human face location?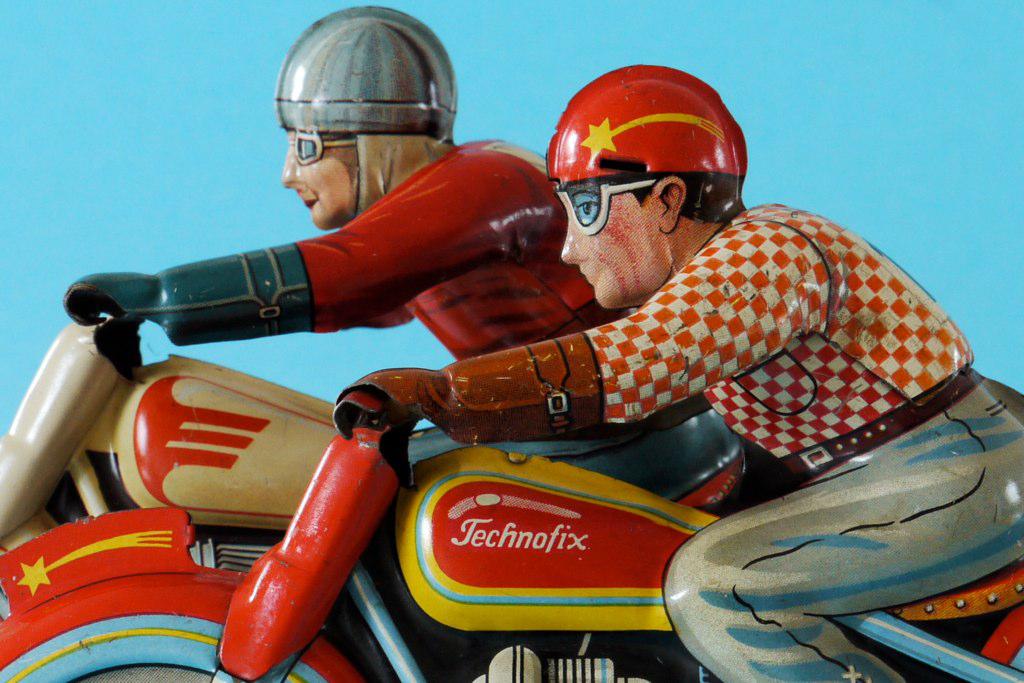
bbox=[551, 175, 679, 317]
